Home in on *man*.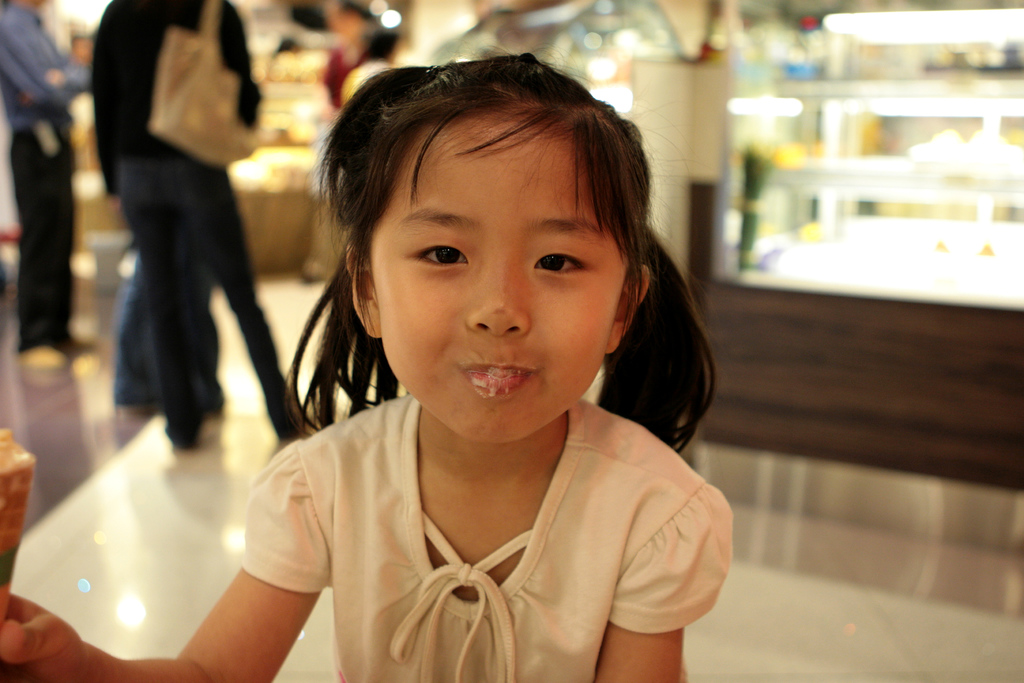
Homed in at x1=0 y1=0 x2=97 y2=368.
